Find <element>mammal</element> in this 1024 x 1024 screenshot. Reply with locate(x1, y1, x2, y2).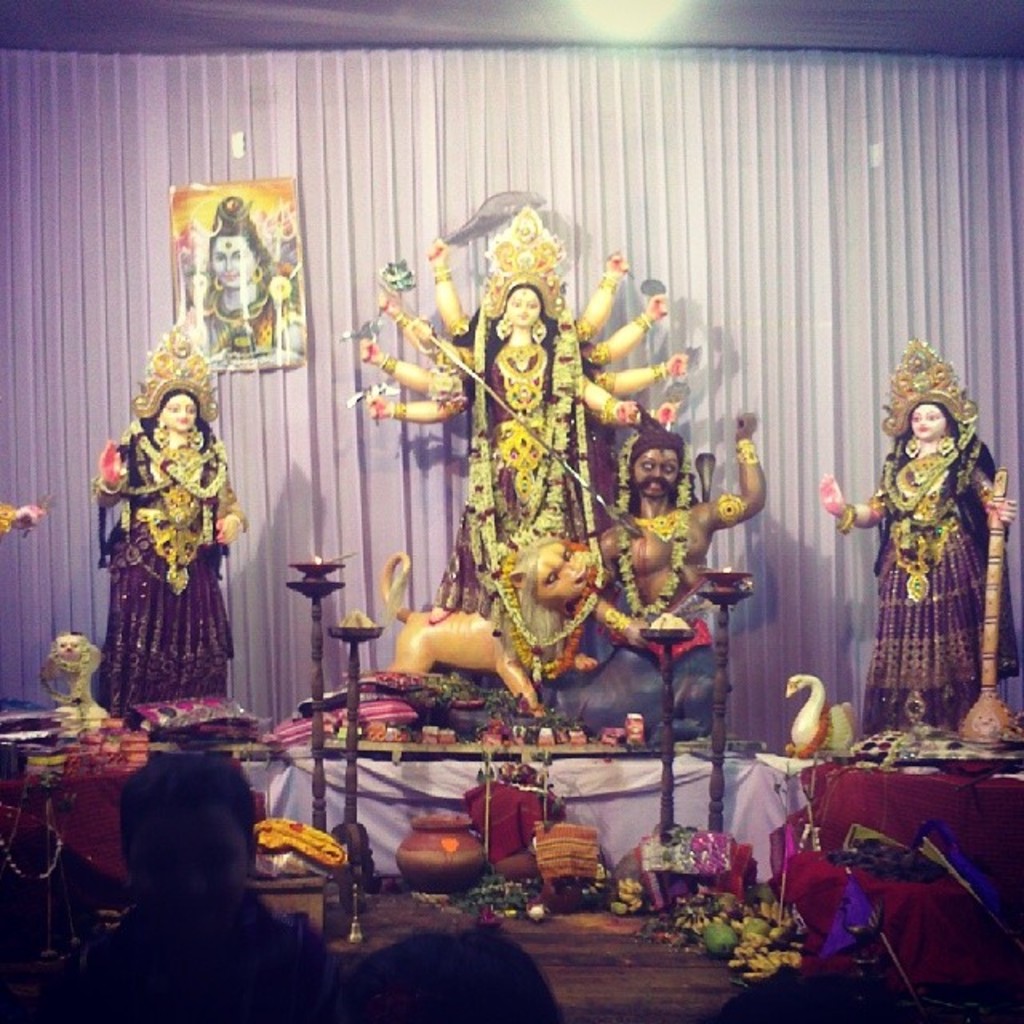
locate(294, 917, 547, 1022).
